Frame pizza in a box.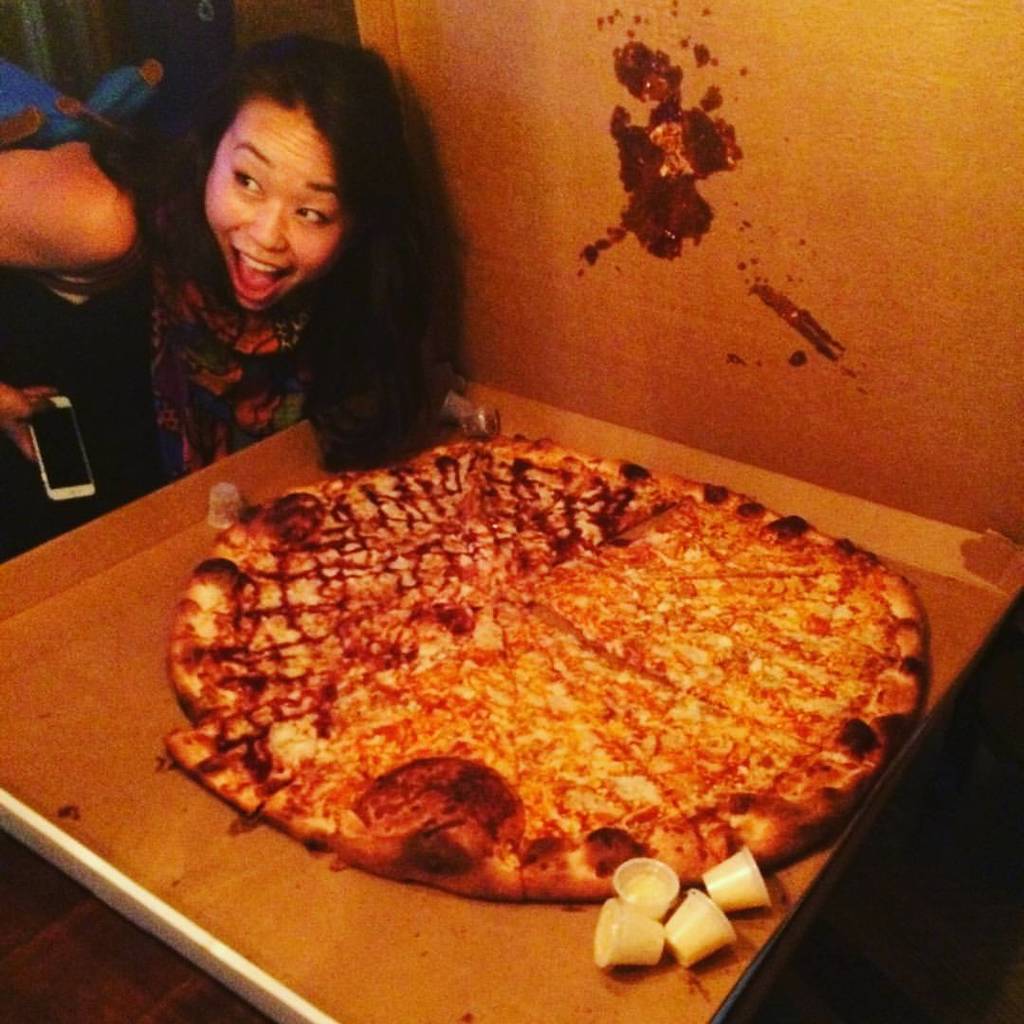
<bbox>134, 465, 944, 942</bbox>.
